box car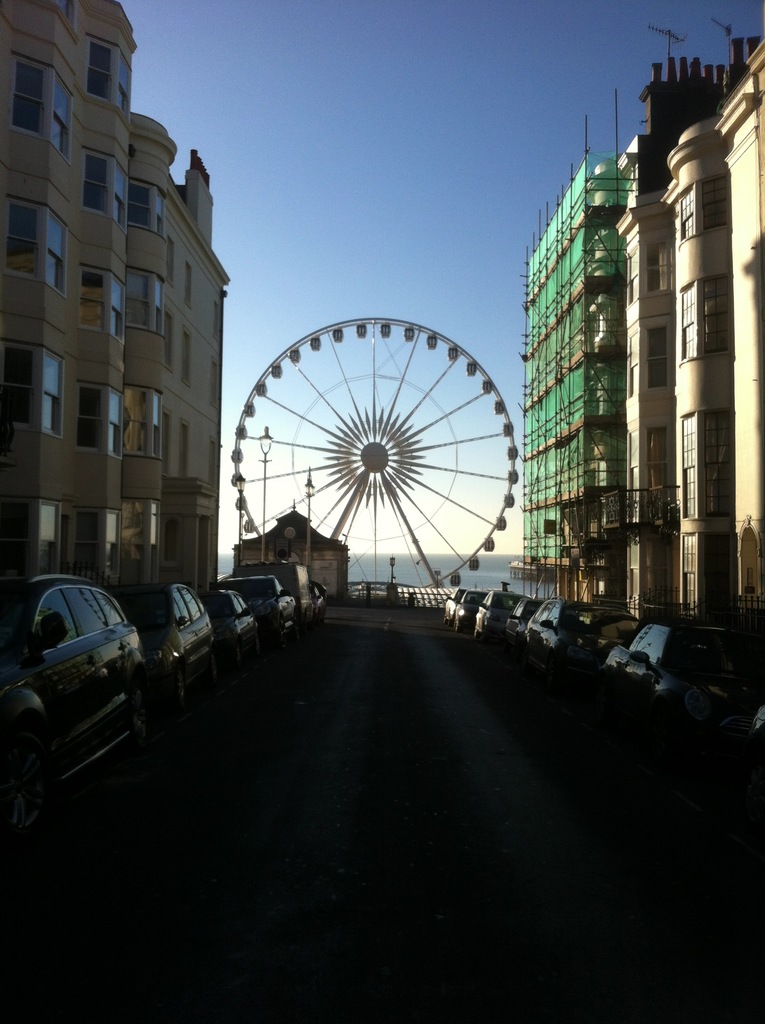
<bbox>446, 588, 481, 624</bbox>
